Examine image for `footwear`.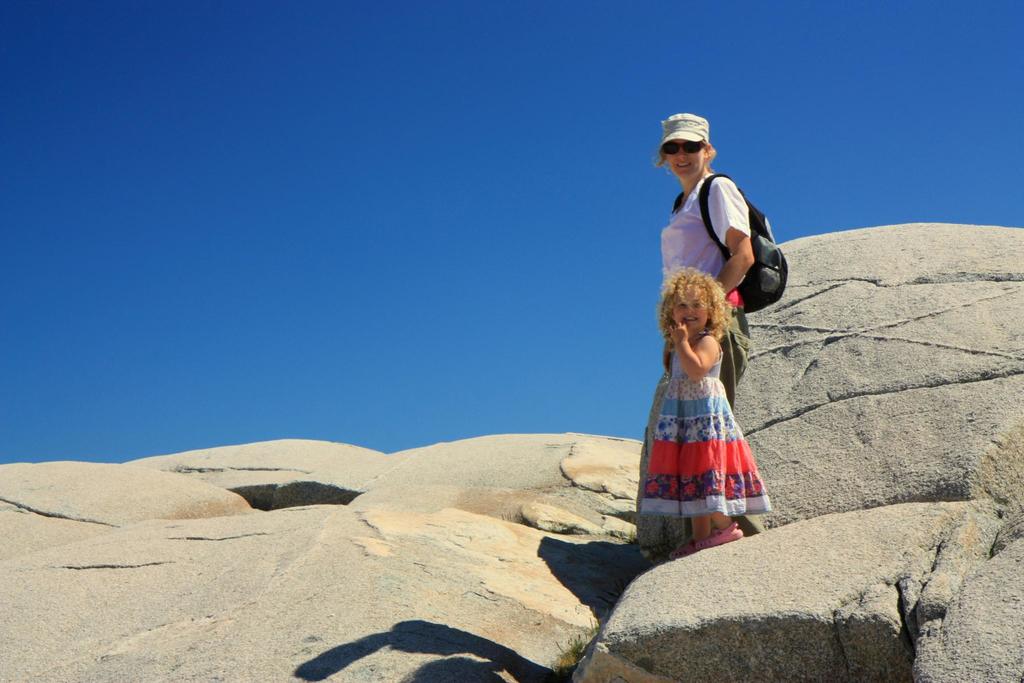
Examination result: (696, 520, 743, 550).
